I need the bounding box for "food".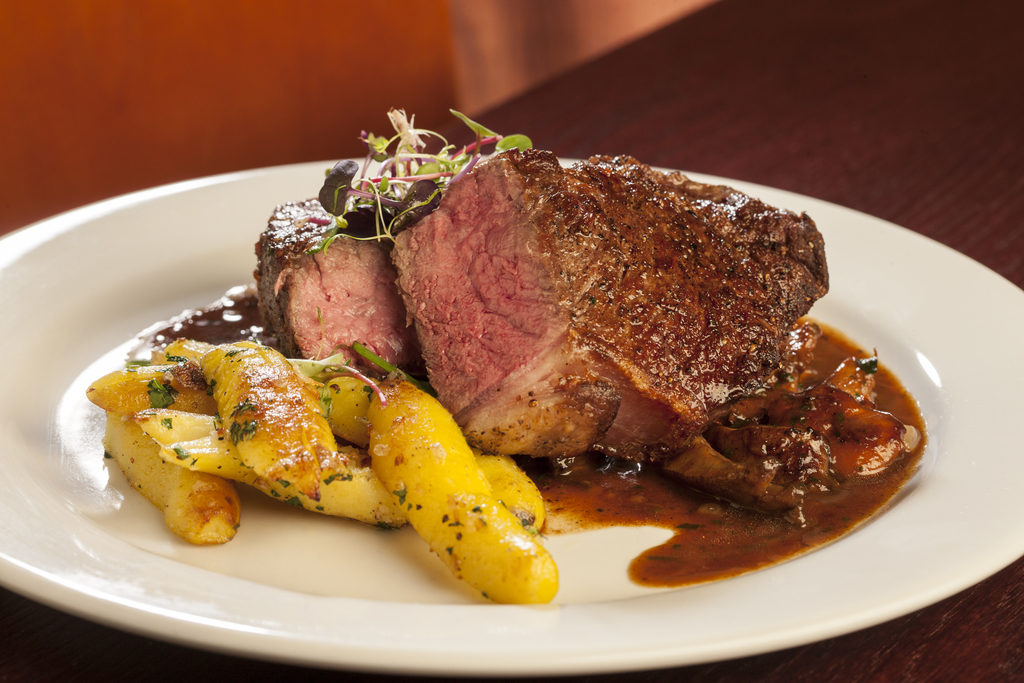
Here it is: {"x1": 143, "y1": 127, "x2": 908, "y2": 574}.
